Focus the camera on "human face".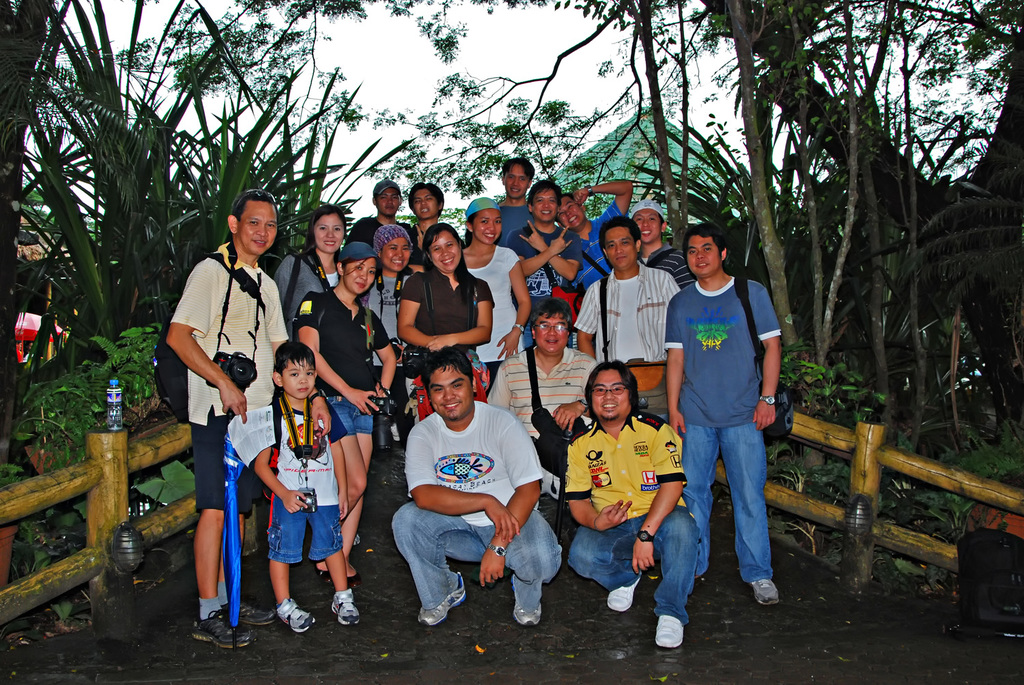
Focus region: pyautogui.locateOnScreen(376, 188, 402, 215).
